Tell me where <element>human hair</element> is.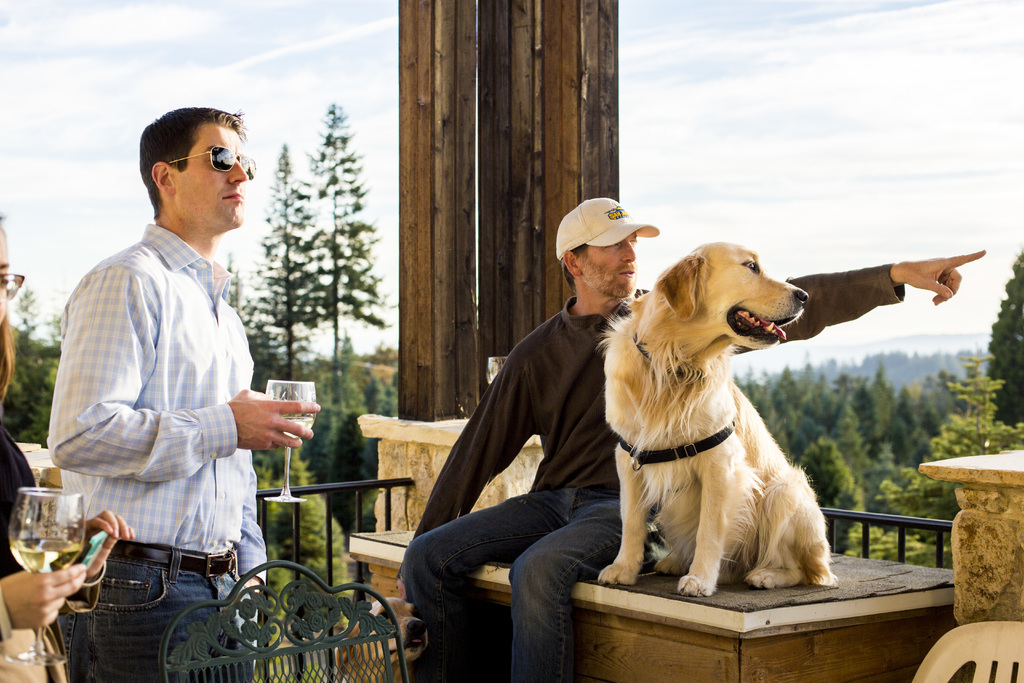
<element>human hair</element> is at x1=0, y1=207, x2=16, y2=407.
